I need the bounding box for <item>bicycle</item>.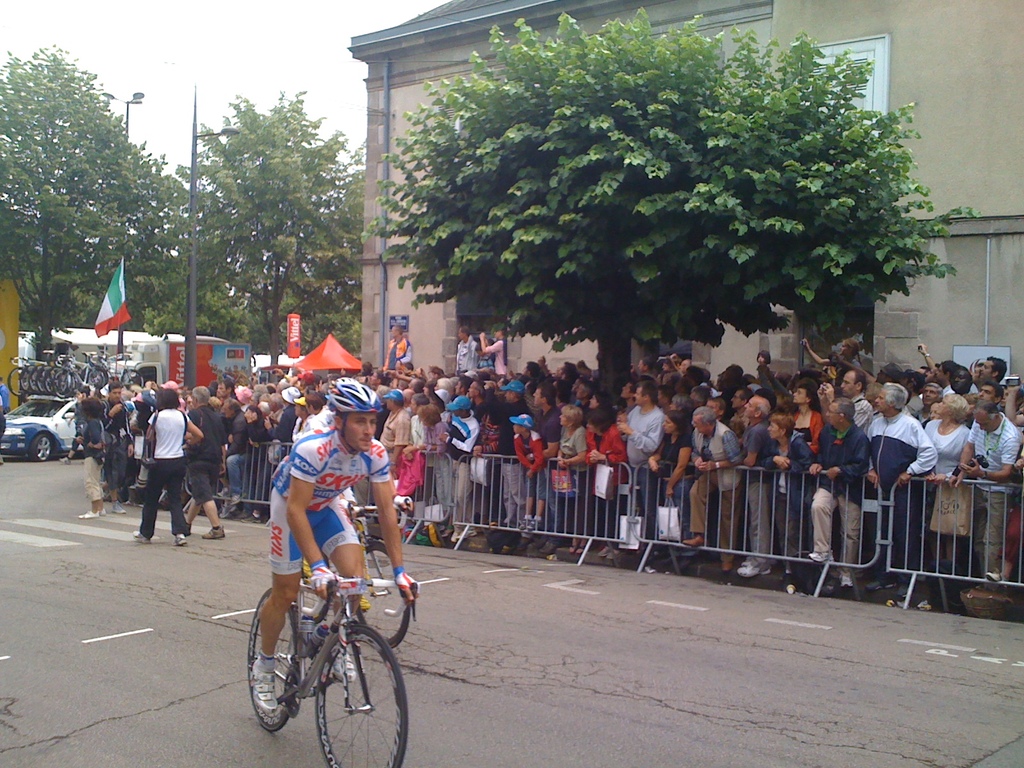
Here it is: 249,579,415,767.
